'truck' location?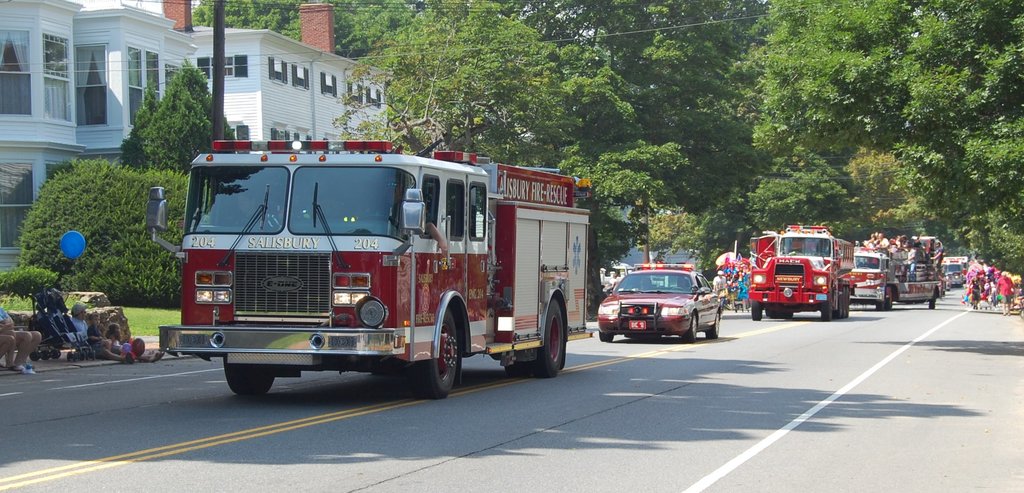
[x1=844, y1=241, x2=947, y2=311]
